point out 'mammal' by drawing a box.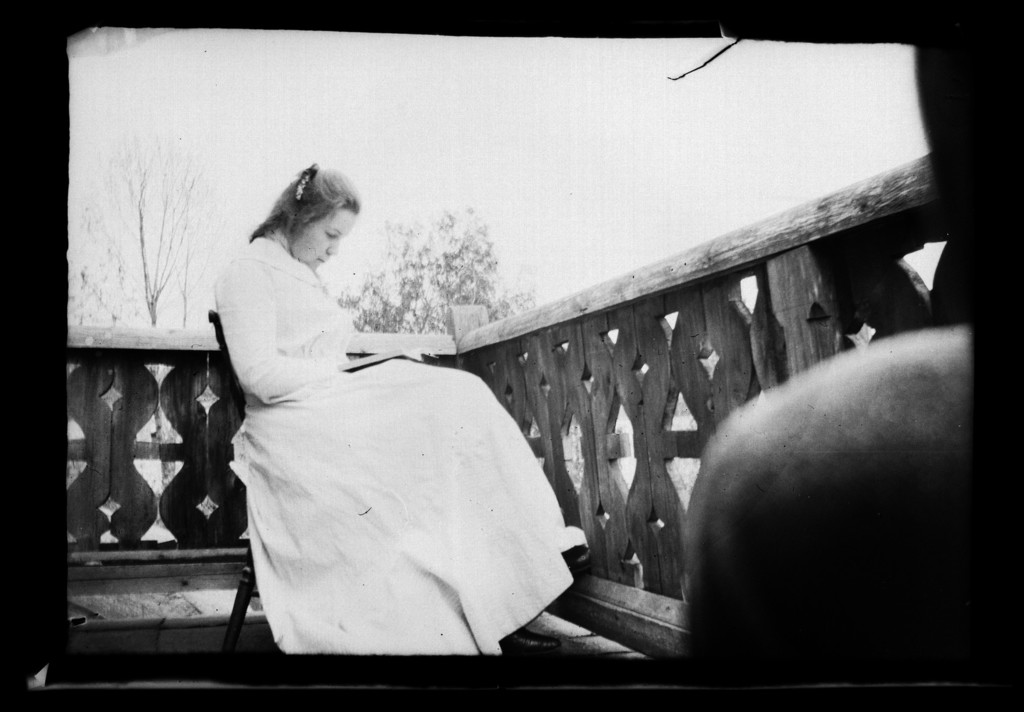
box=[197, 219, 589, 652].
